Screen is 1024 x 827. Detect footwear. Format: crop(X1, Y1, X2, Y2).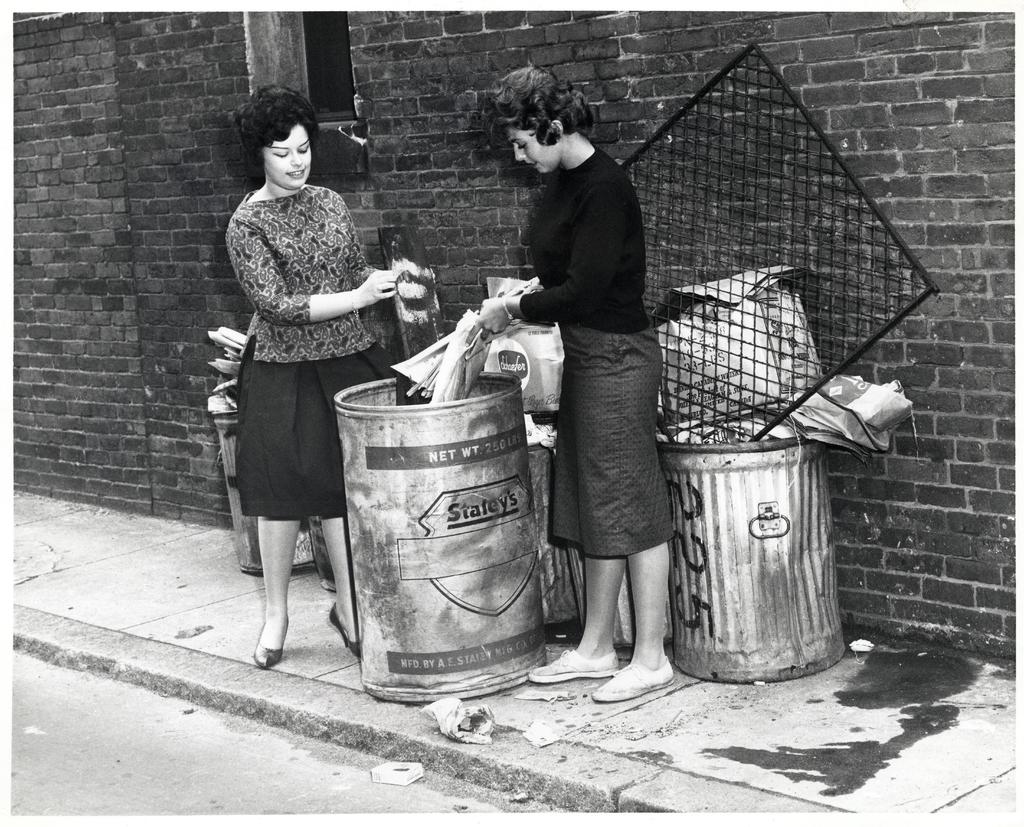
crop(252, 615, 305, 673).
